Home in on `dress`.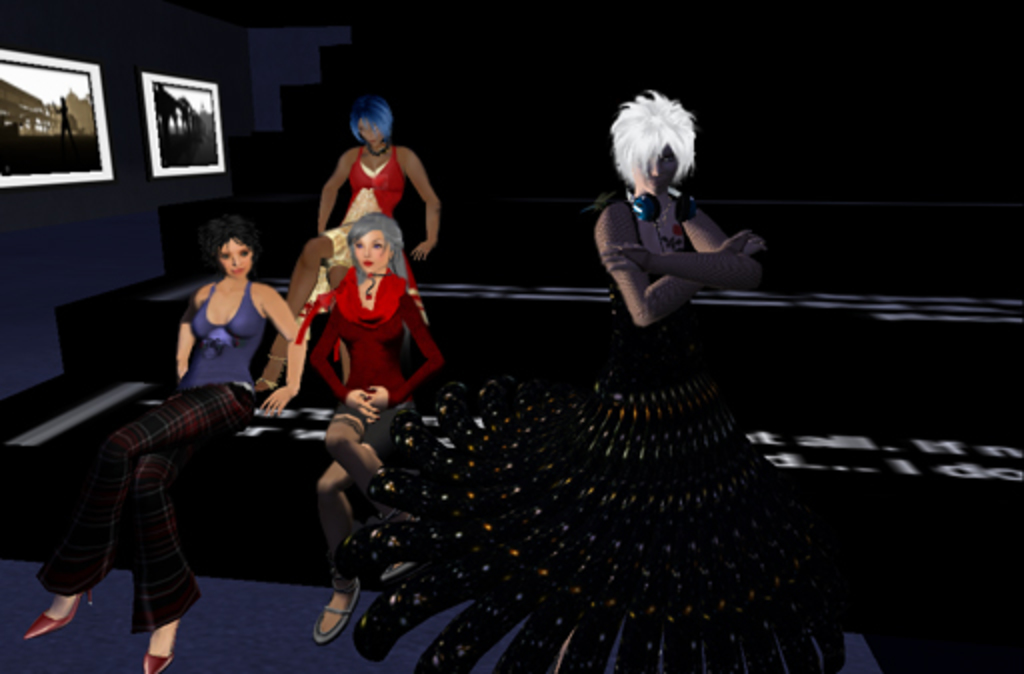
Homed in at <bbox>304, 164, 384, 300</bbox>.
